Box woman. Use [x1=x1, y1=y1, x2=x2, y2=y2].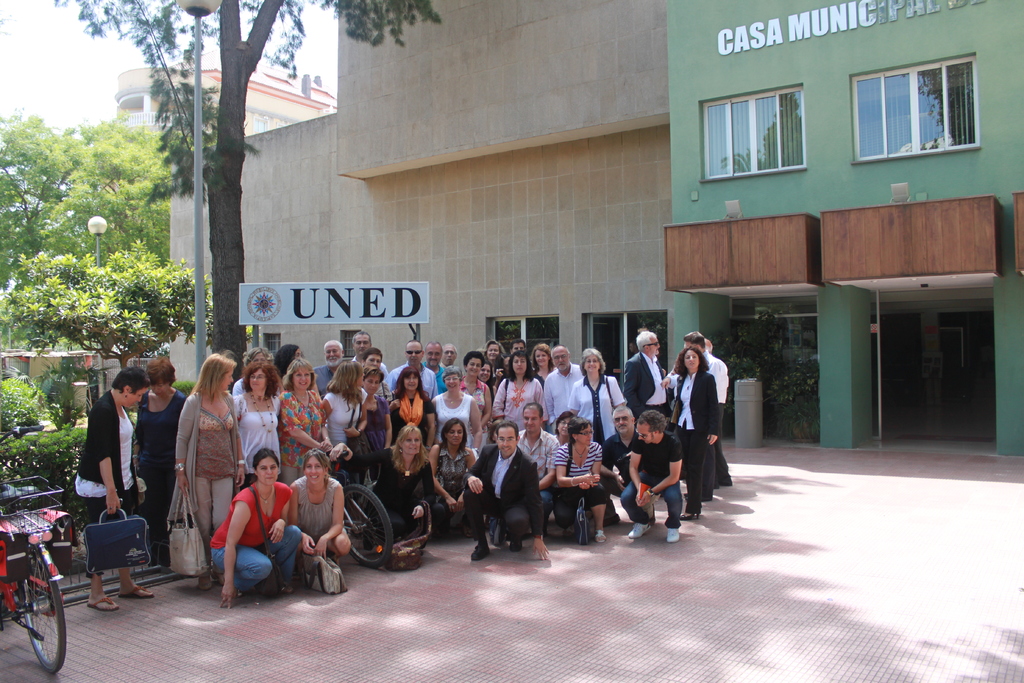
[x1=491, y1=359, x2=554, y2=434].
